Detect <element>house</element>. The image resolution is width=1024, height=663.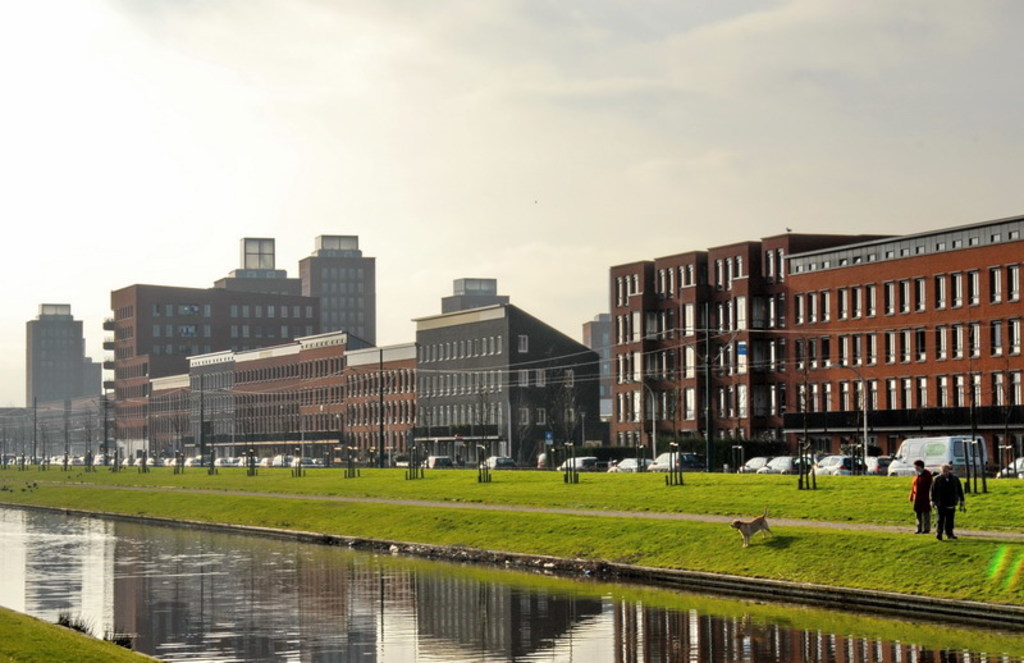
(151, 351, 232, 449).
